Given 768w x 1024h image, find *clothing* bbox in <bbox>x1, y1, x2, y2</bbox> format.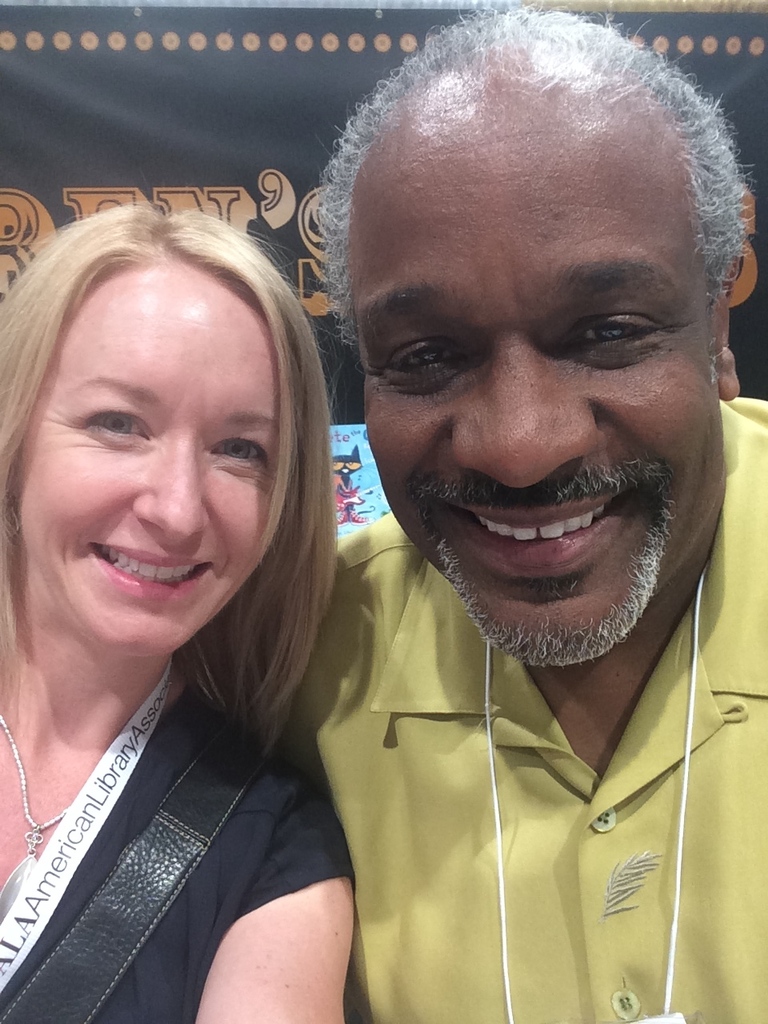
<bbox>301, 402, 767, 1023</bbox>.
